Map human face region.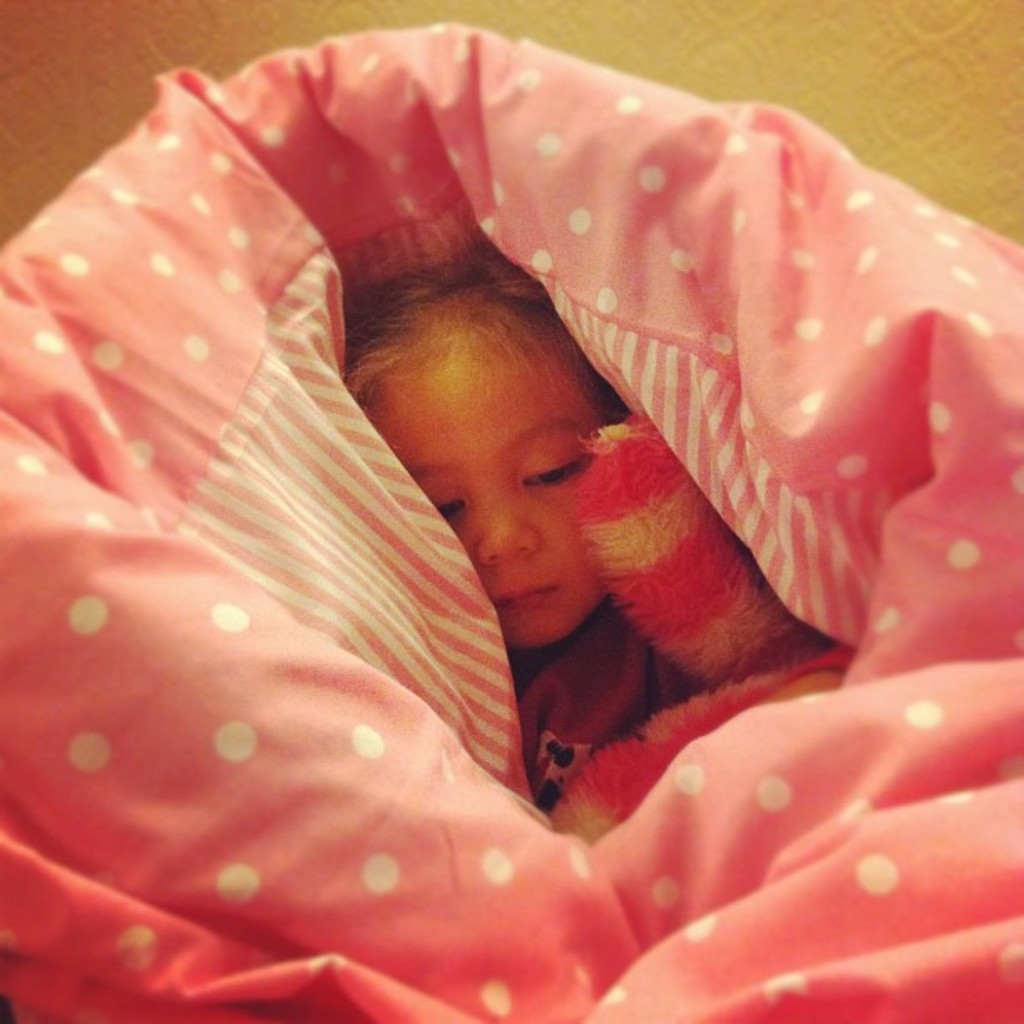
Mapped to (361,320,604,654).
